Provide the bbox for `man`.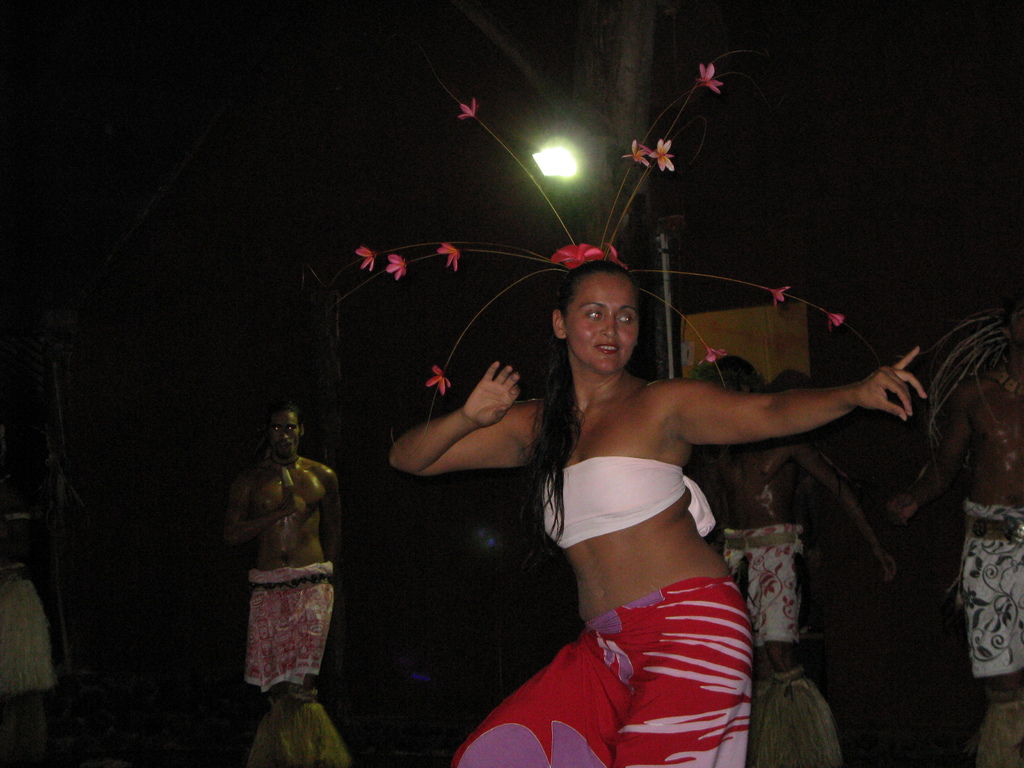
<bbox>217, 410, 349, 692</bbox>.
